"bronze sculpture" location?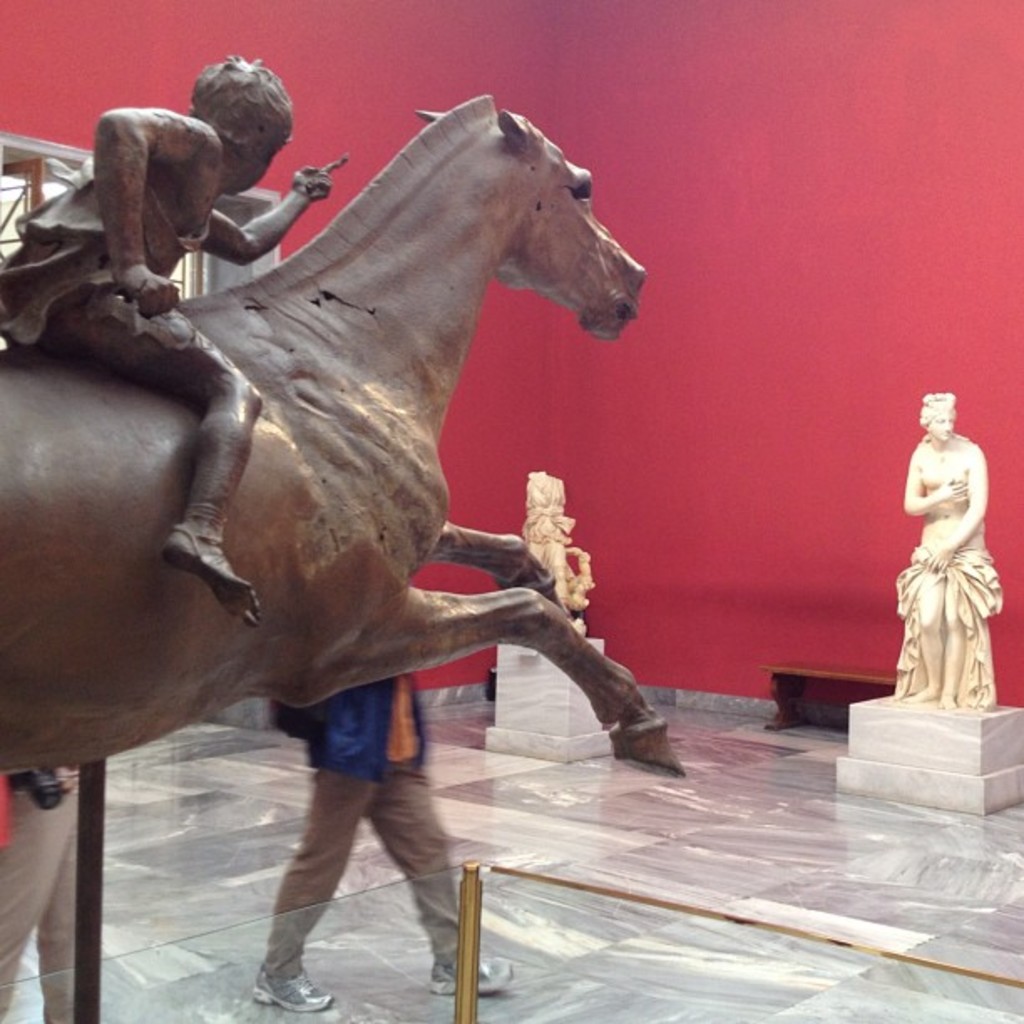
x1=0 y1=49 x2=691 y2=776
